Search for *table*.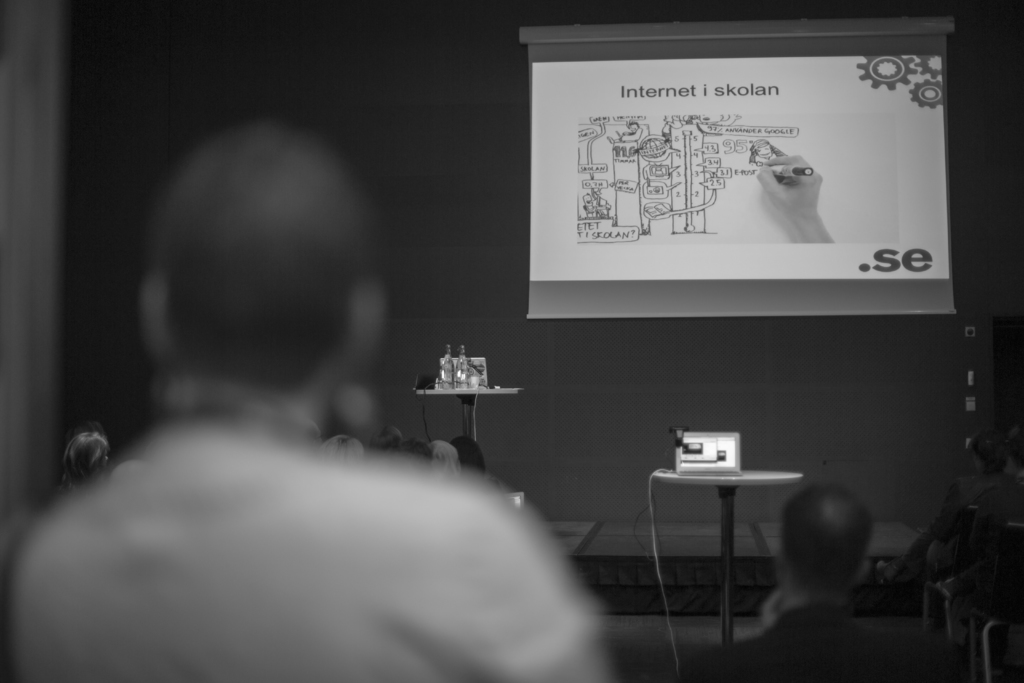
Found at locate(623, 458, 818, 647).
